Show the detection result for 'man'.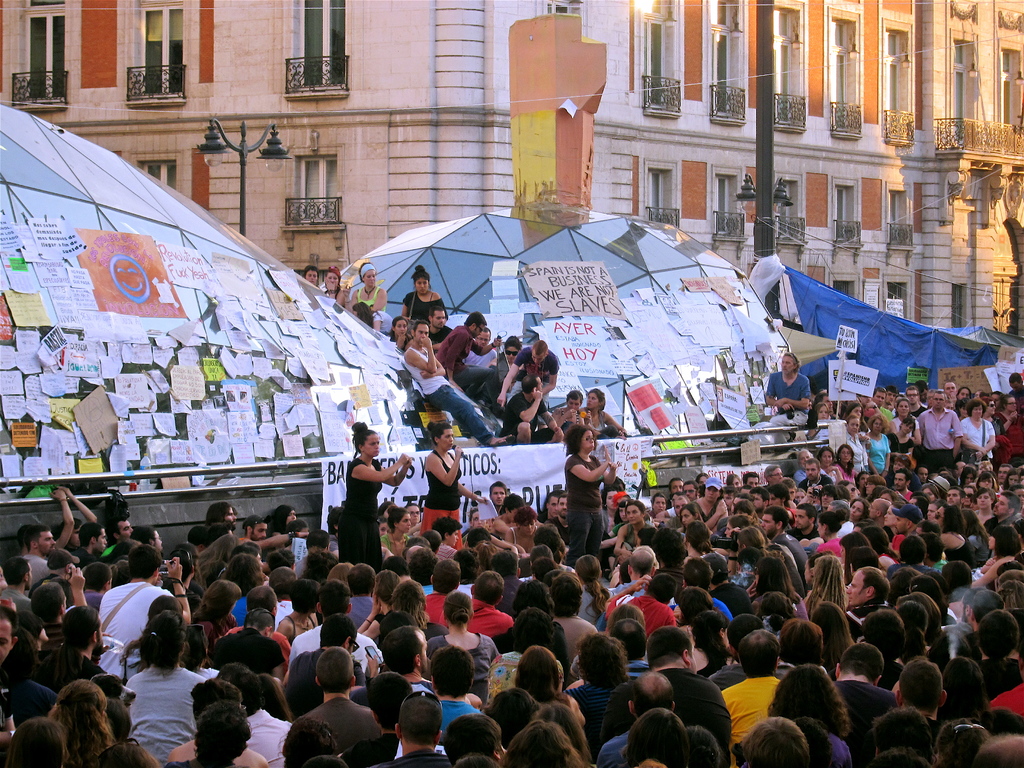
{"left": 667, "top": 476, "right": 683, "bottom": 499}.
